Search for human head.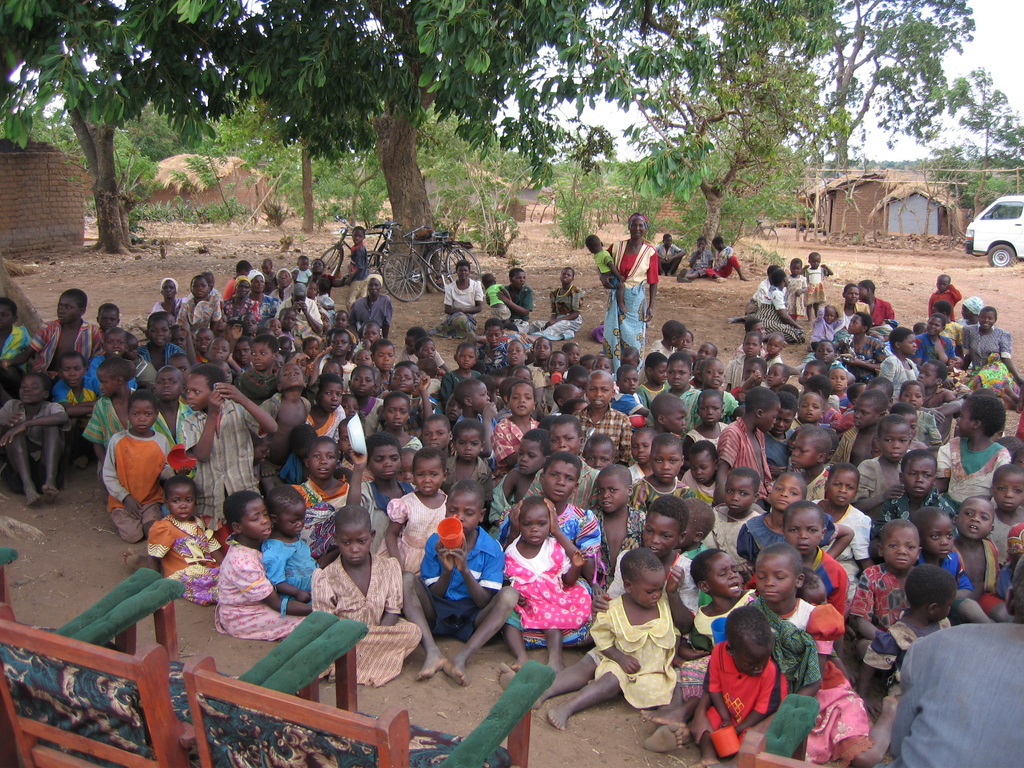
Found at left=591, top=462, right=636, bottom=516.
